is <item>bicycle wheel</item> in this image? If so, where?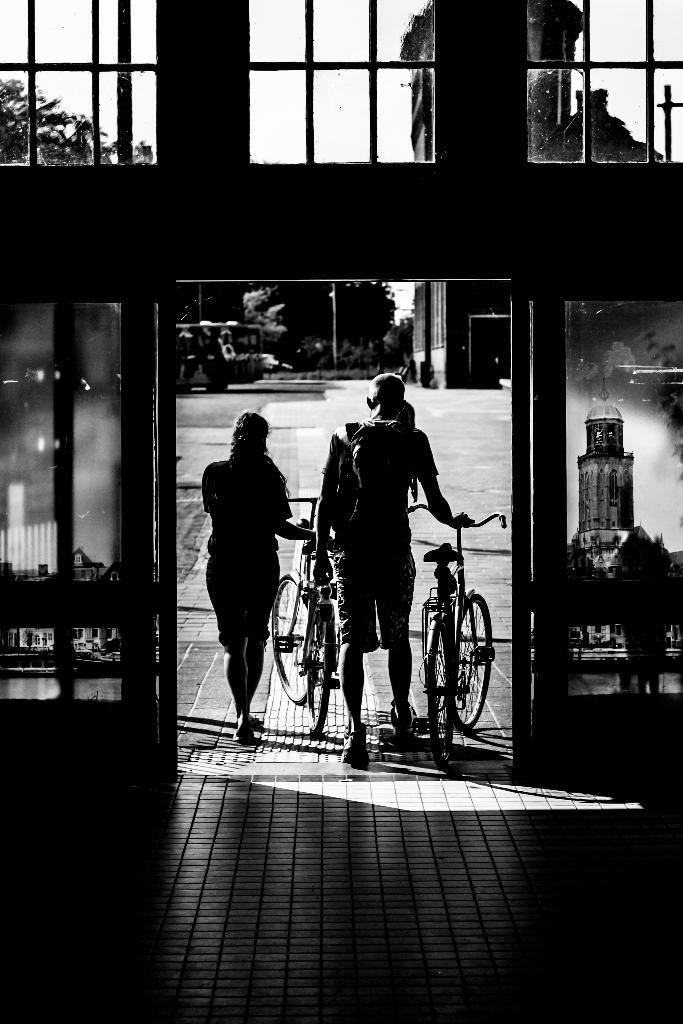
Yes, at detection(303, 600, 336, 738).
